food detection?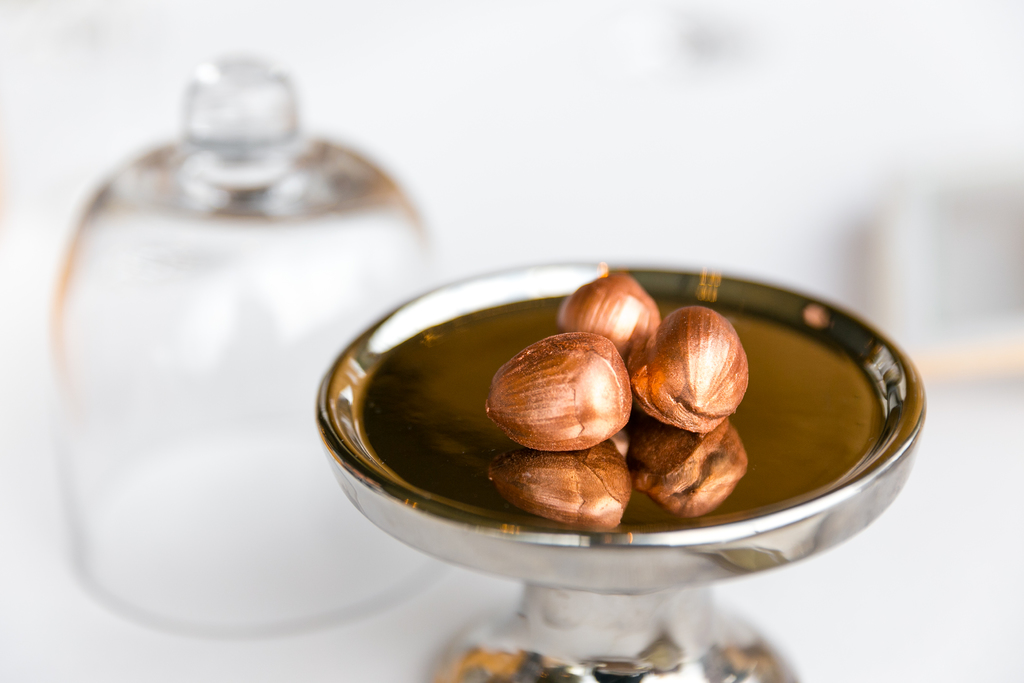
BBox(624, 300, 750, 438)
